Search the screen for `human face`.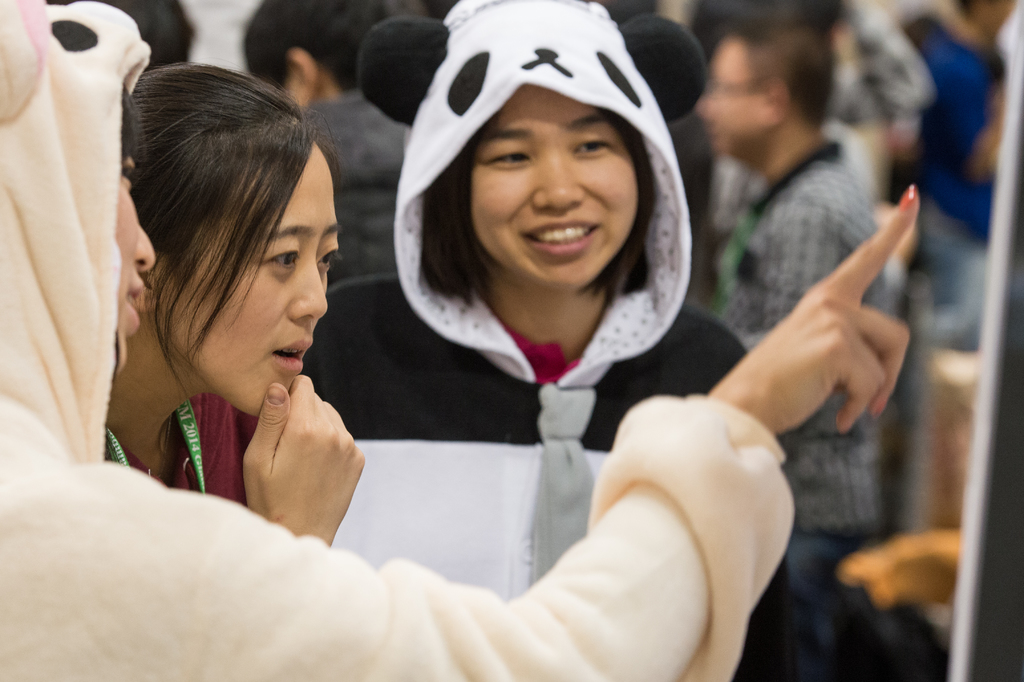
Found at bbox=[112, 139, 151, 367].
